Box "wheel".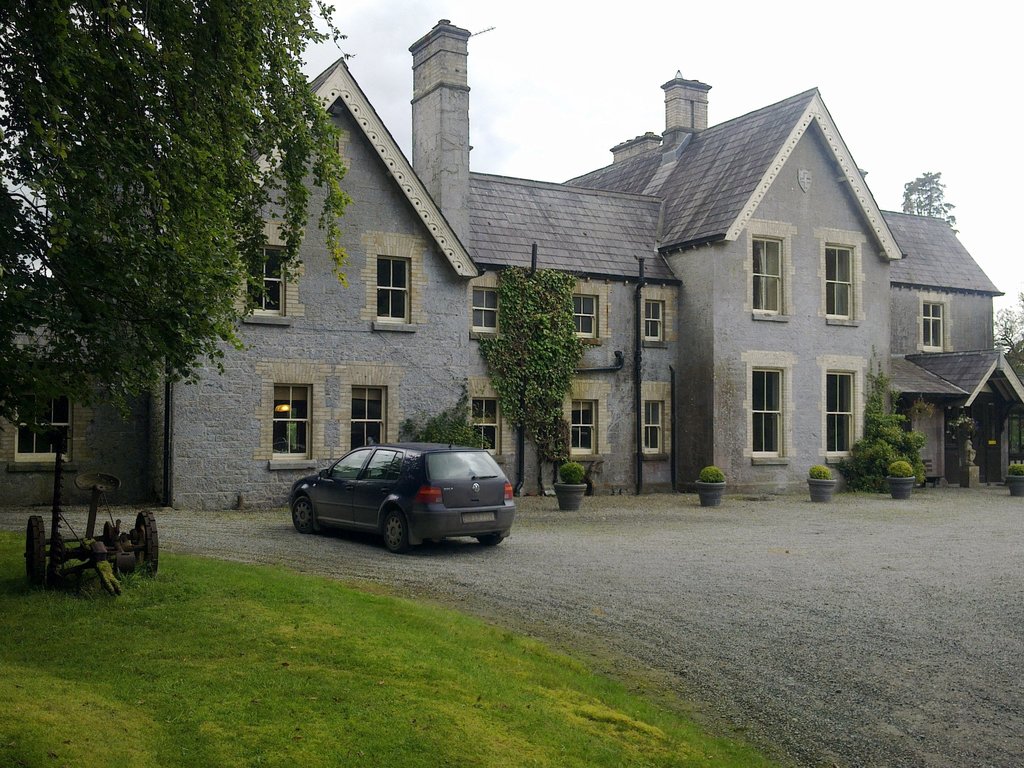
detection(24, 515, 44, 591).
